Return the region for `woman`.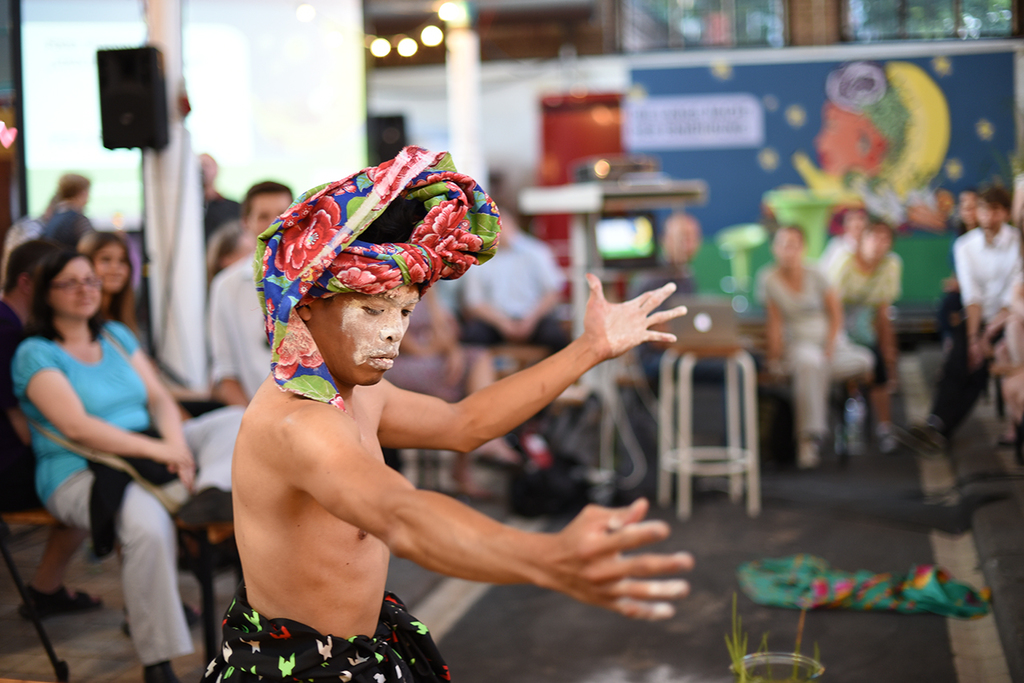
{"left": 86, "top": 232, "right": 230, "bottom": 571}.
